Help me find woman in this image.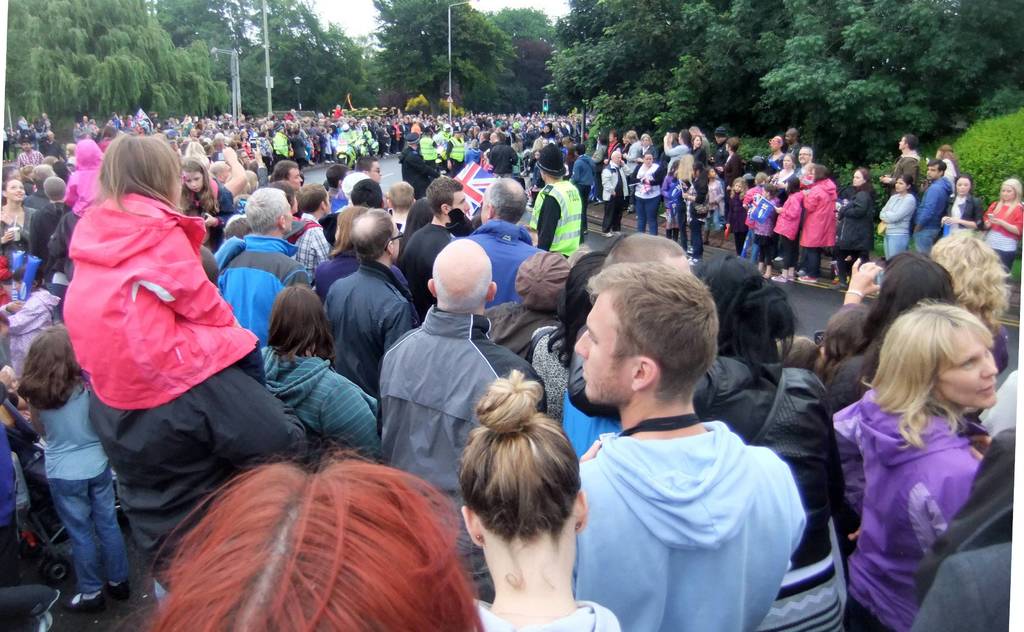
Found it: (left=529, top=149, right=543, bottom=206).
